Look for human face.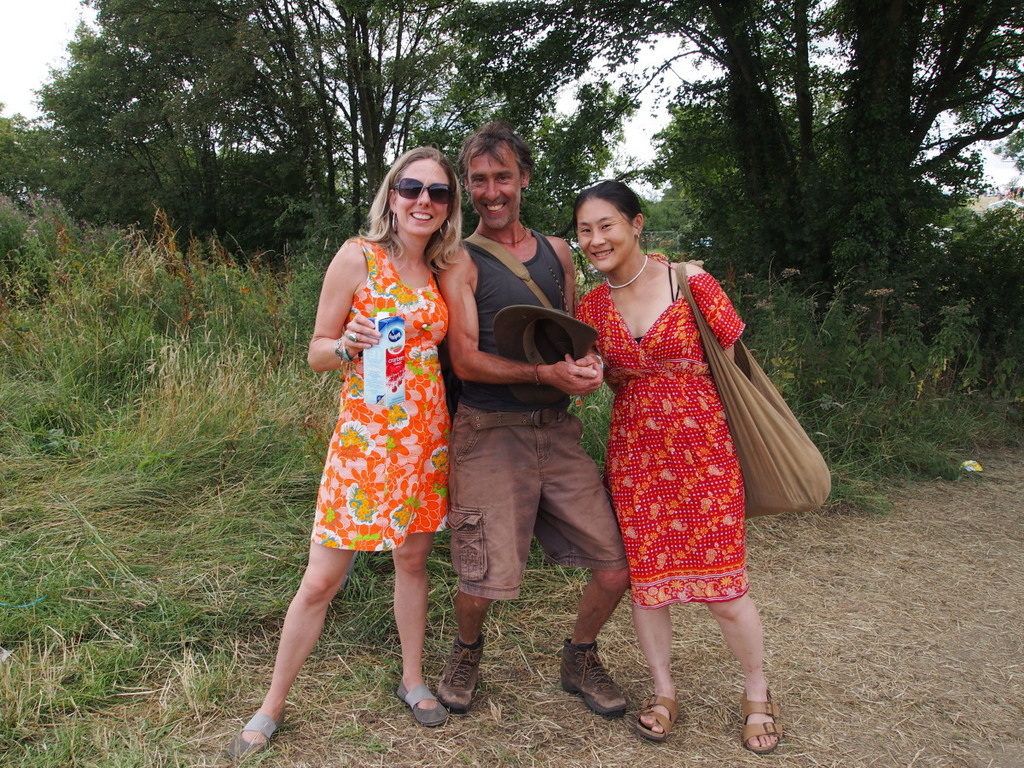
Found: [left=582, top=191, right=643, bottom=264].
